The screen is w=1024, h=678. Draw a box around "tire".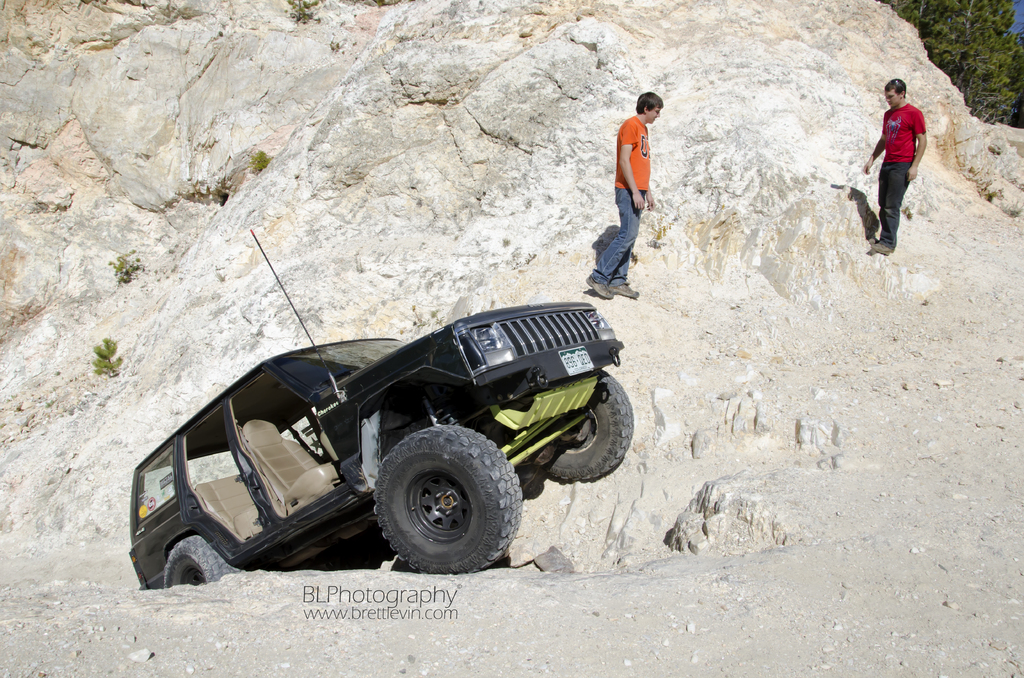
BBox(358, 430, 511, 567).
